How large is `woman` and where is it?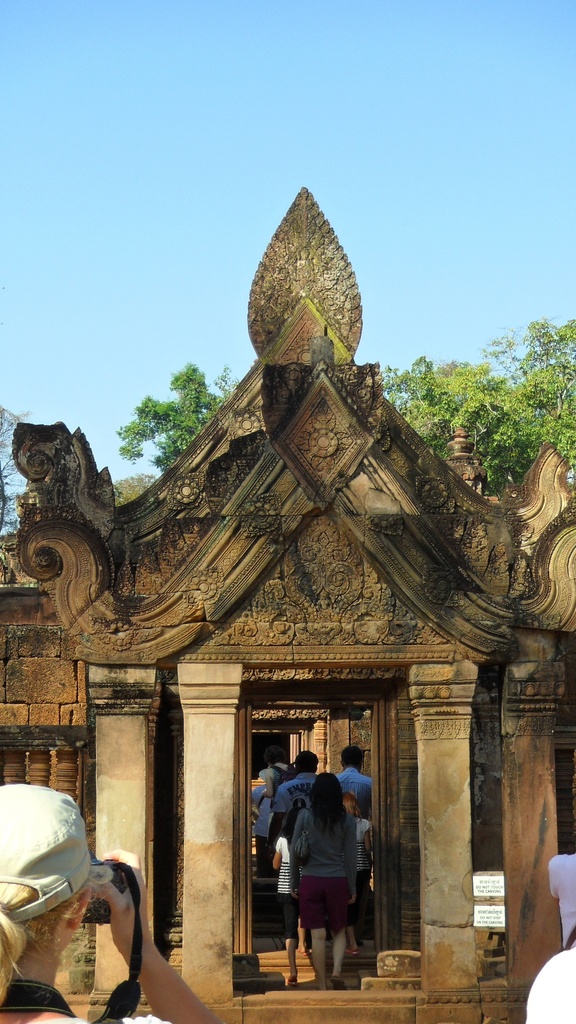
Bounding box: x1=344 y1=792 x2=372 y2=955.
